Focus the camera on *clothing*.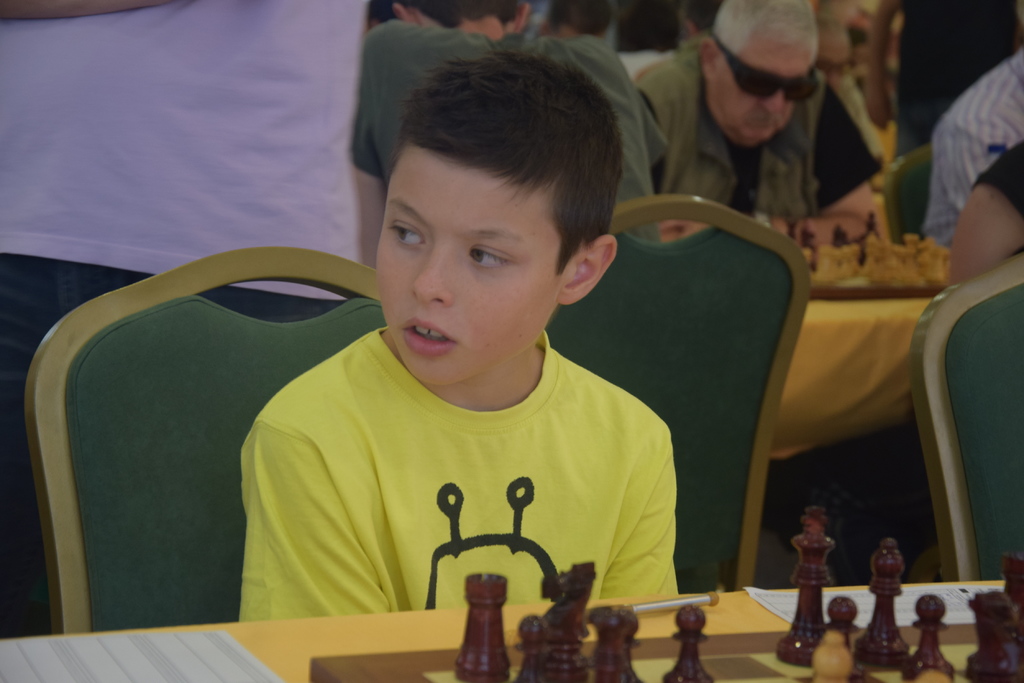
Focus region: [x1=234, y1=328, x2=675, y2=615].
